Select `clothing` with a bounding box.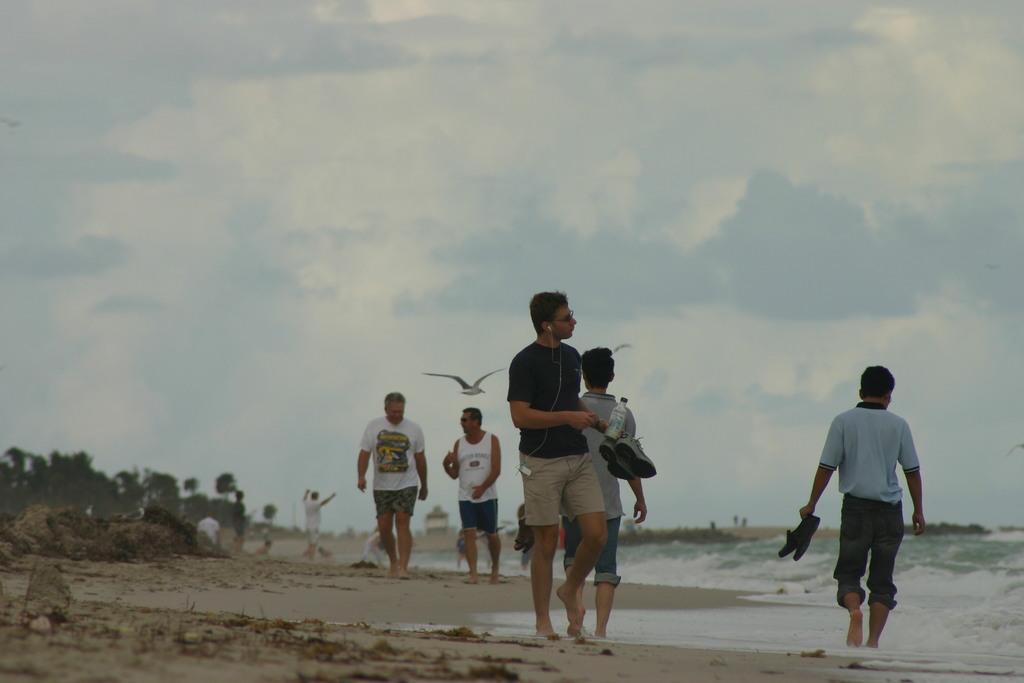
{"left": 447, "top": 425, "right": 504, "bottom": 538}.
